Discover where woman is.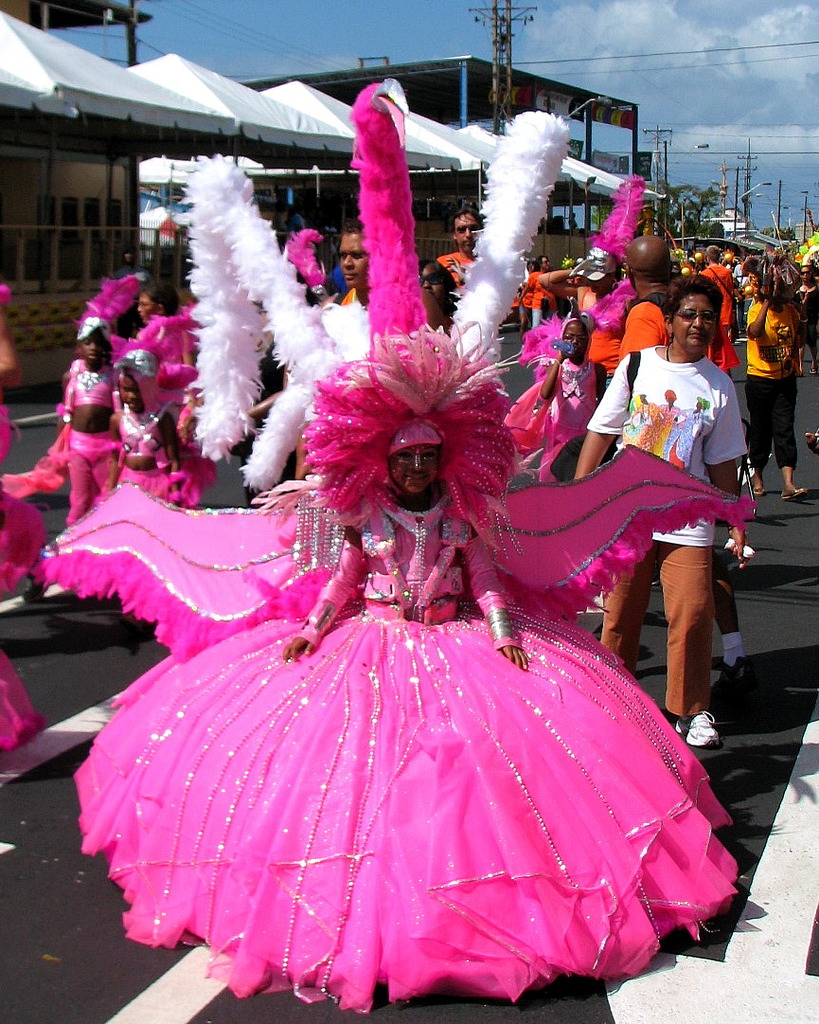
Discovered at [749,255,816,510].
